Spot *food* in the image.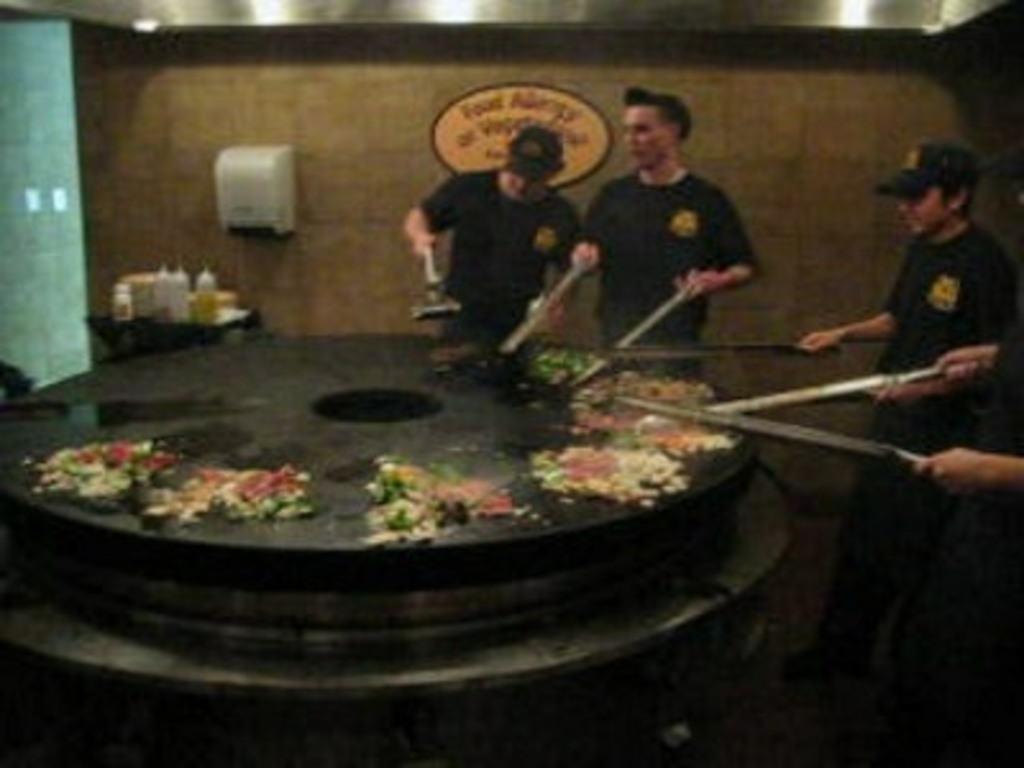
*food* found at <box>522,443,689,512</box>.
